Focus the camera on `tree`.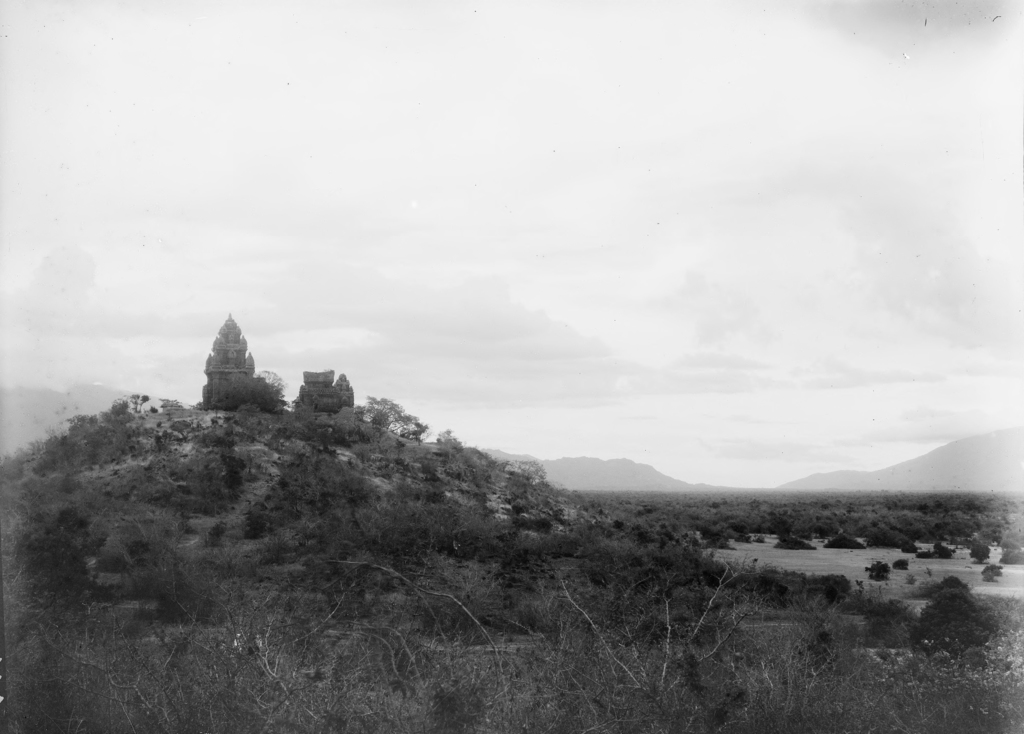
Focus region: (x1=898, y1=573, x2=1000, y2=669).
